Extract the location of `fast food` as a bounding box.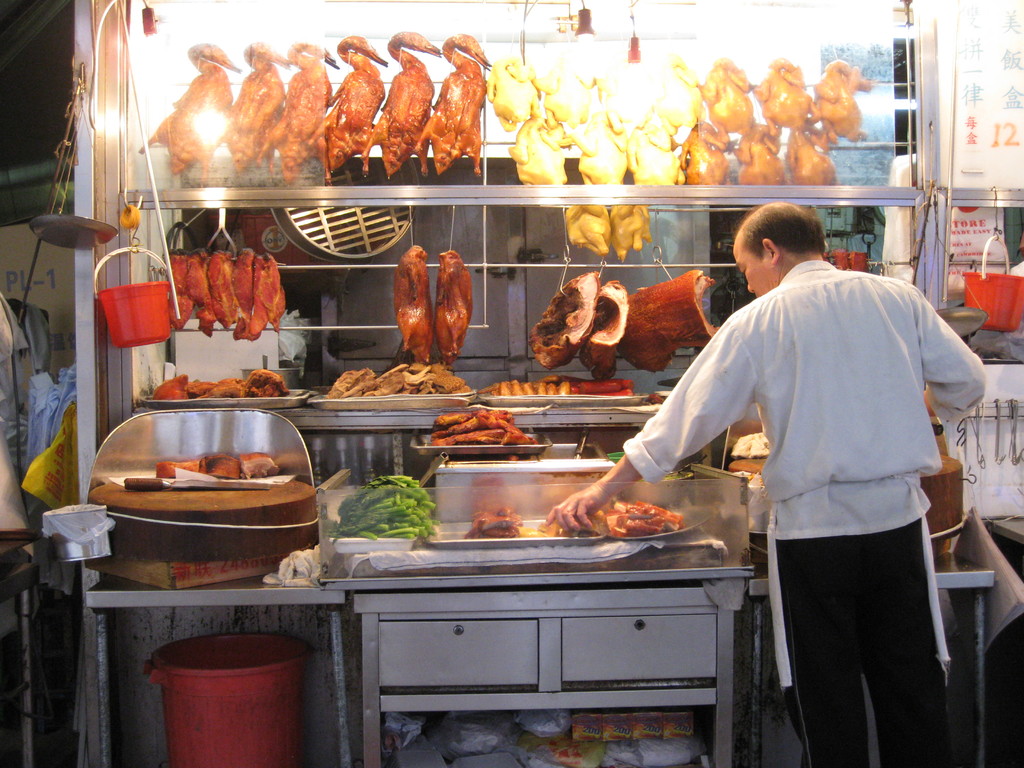
<region>202, 450, 240, 477</region>.
